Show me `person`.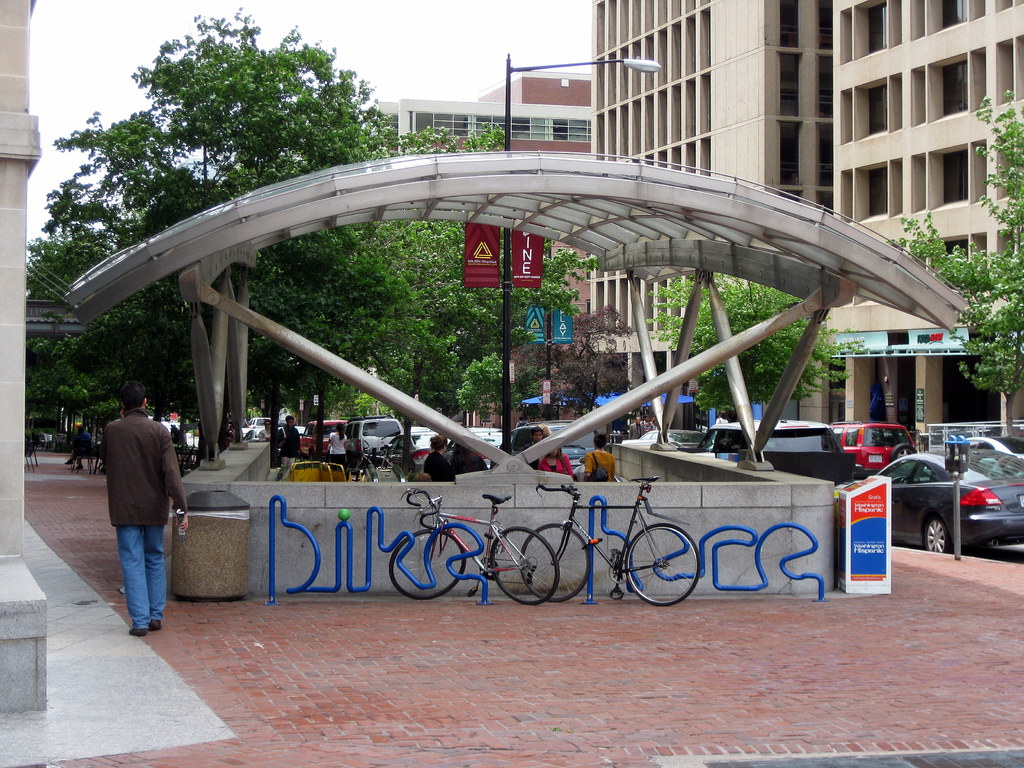
`person` is here: l=538, t=444, r=574, b=477.
